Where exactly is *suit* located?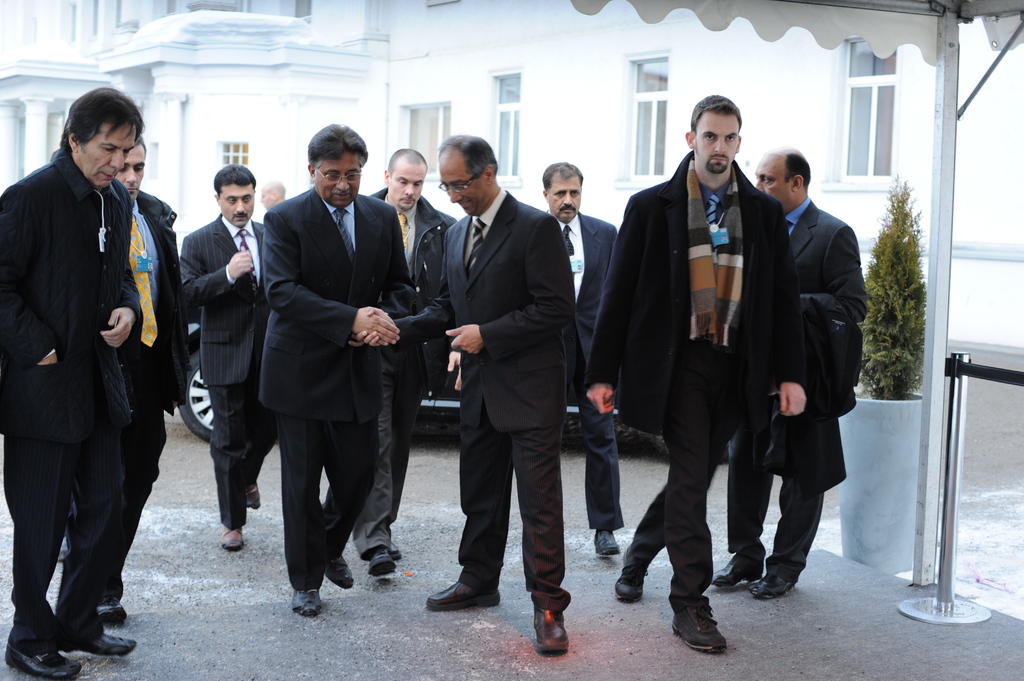
Its bounding box is detection(562, 212, 625, 528).
